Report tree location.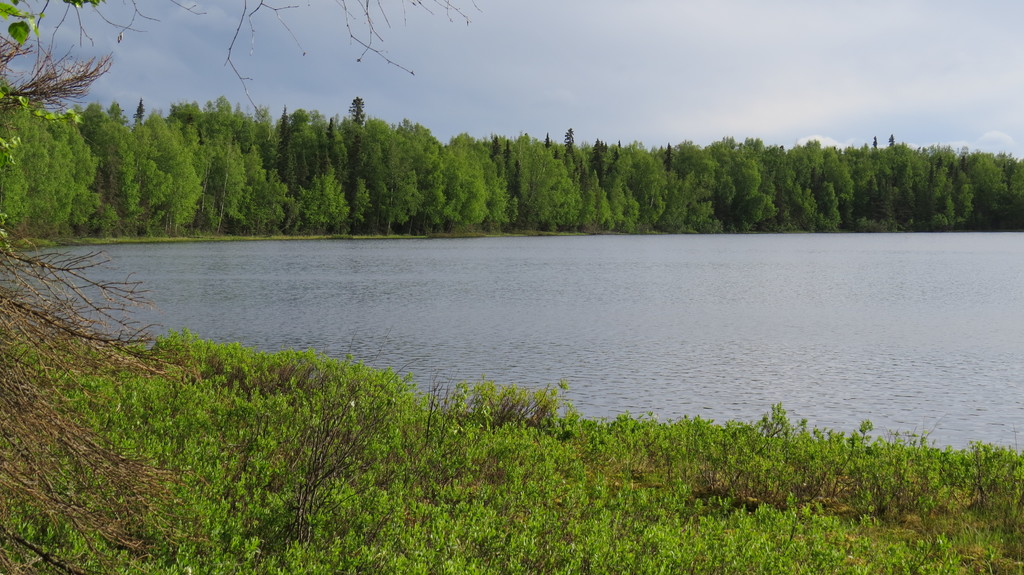
Report: region(207, 139, 252, 228).
